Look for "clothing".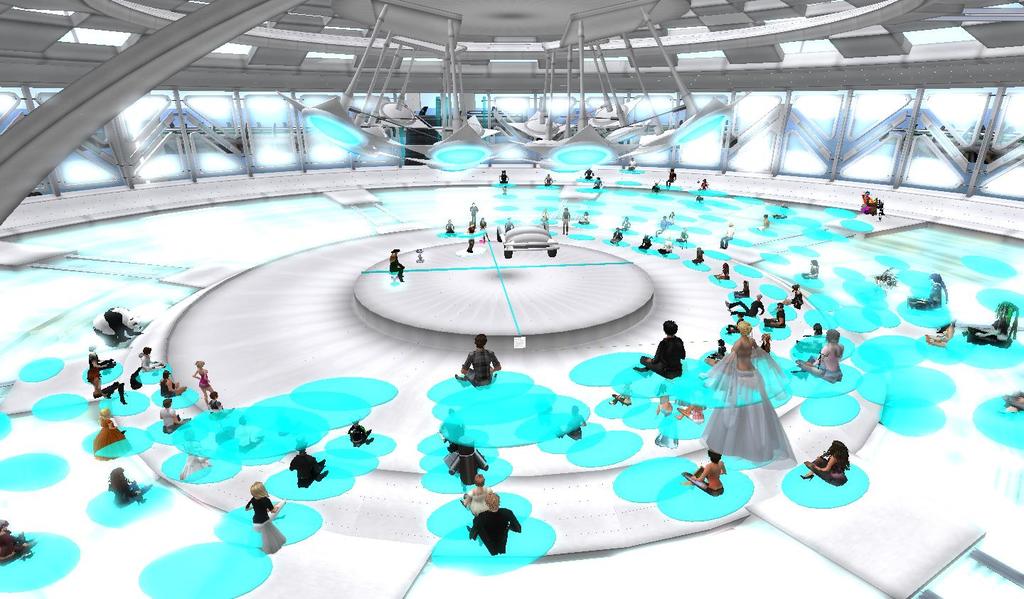
Found: [725, 323, 737, 331].
